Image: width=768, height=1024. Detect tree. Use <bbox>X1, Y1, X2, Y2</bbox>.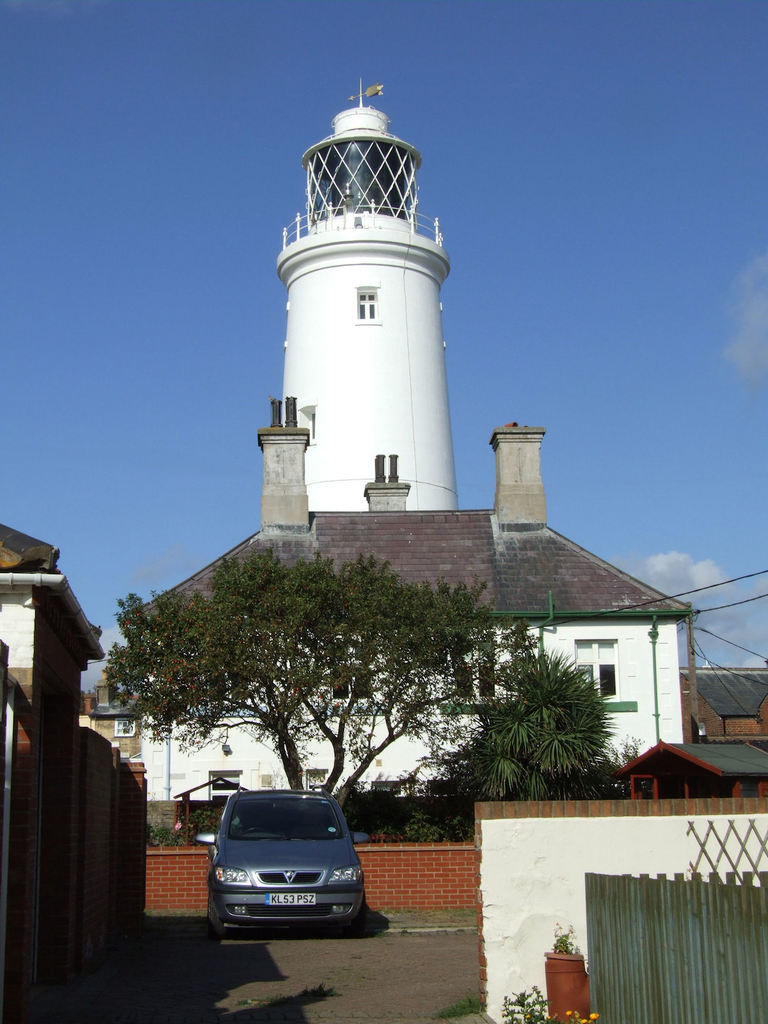
<bbox>118, 551, 508, 807</bbox>.
